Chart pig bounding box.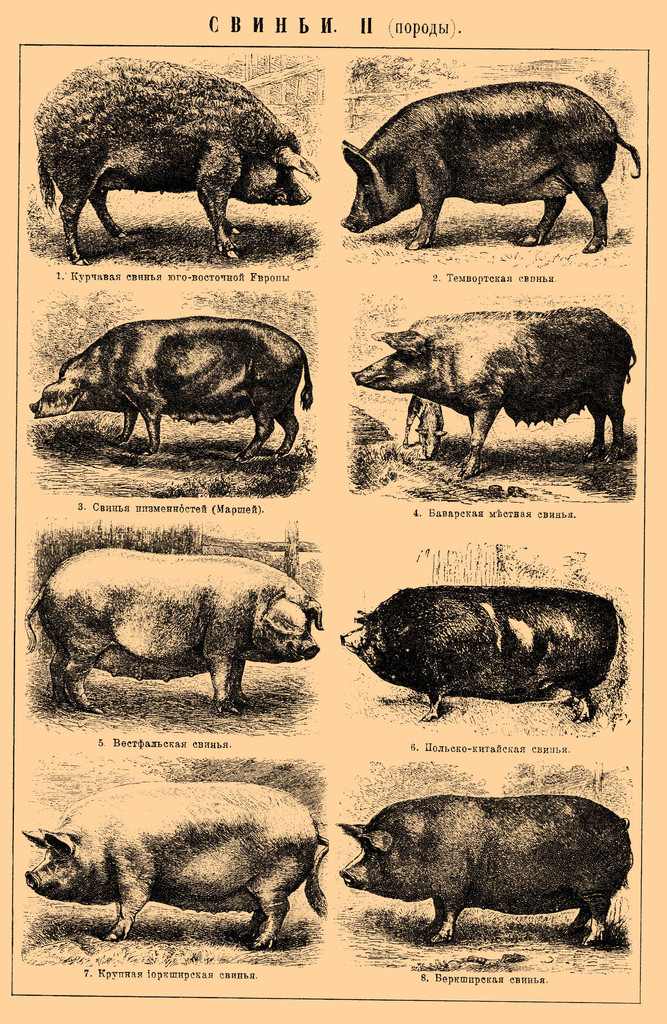
Charted: <box>343,75,643,251</box>.
